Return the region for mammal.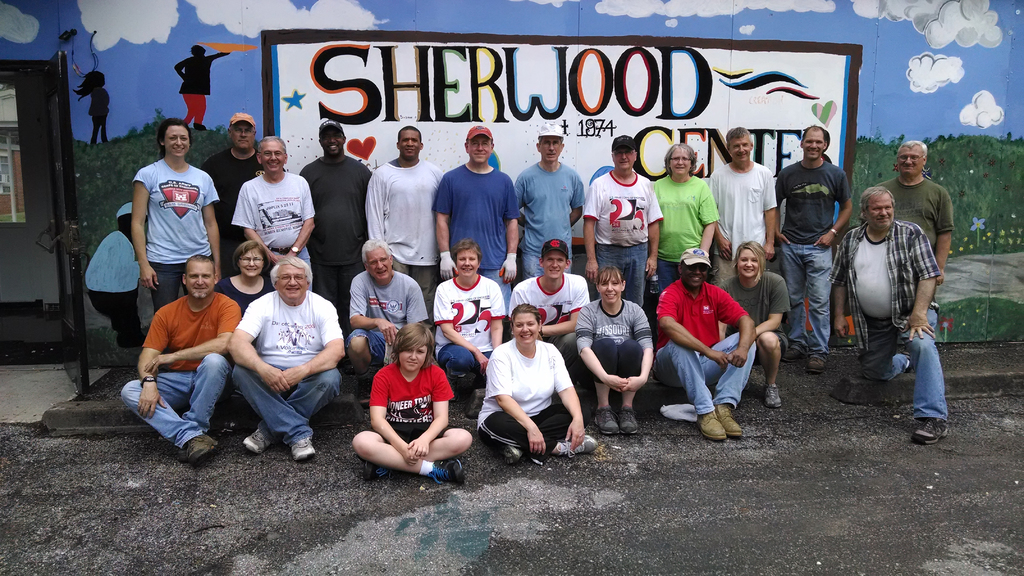
[828,184,947,447].
